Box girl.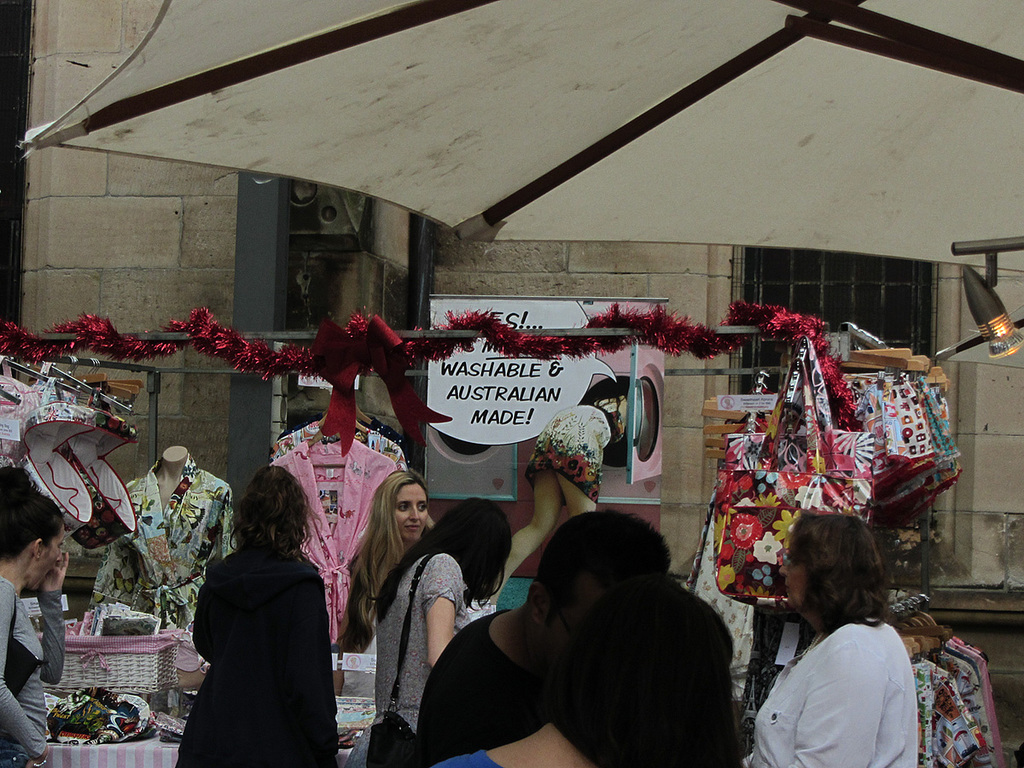
<bbox>374, 497, 509, 730</bbox>.
